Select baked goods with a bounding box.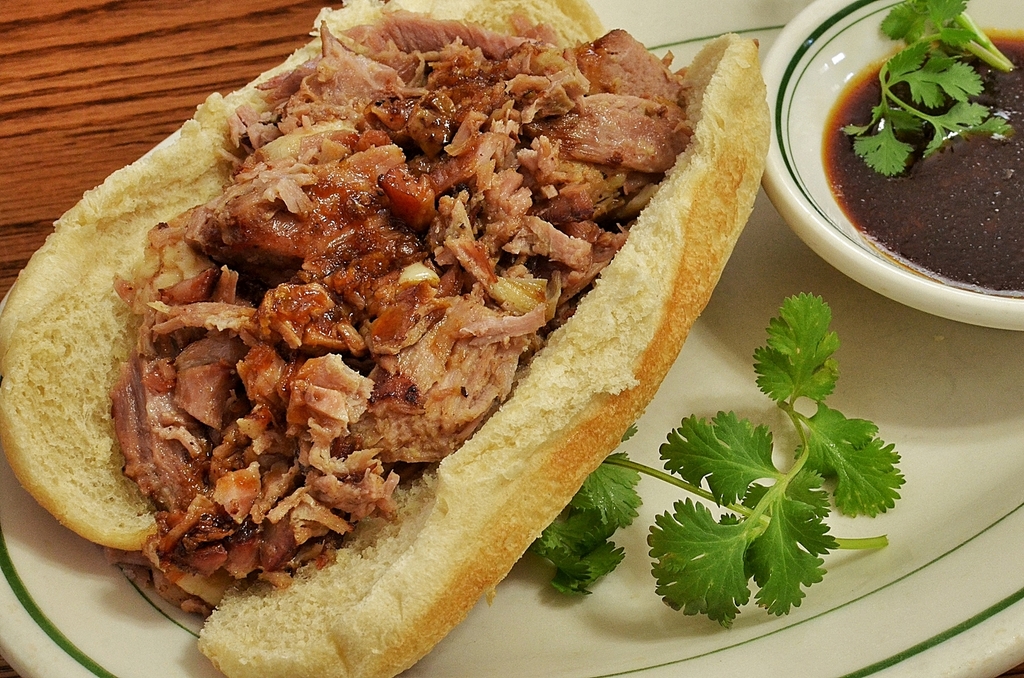
80/0/761/677.
